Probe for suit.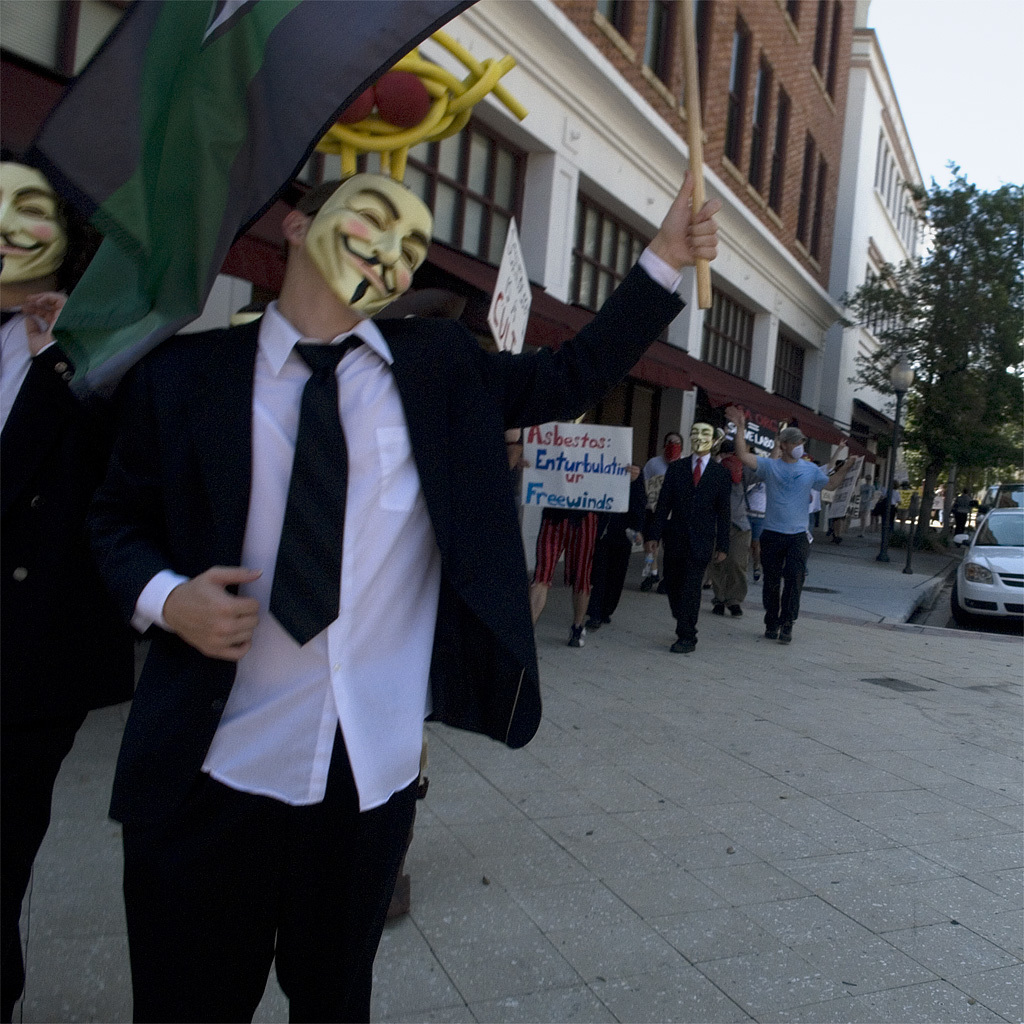
Probe result: (x1=646, y1=456, x2=735, y2=634).
